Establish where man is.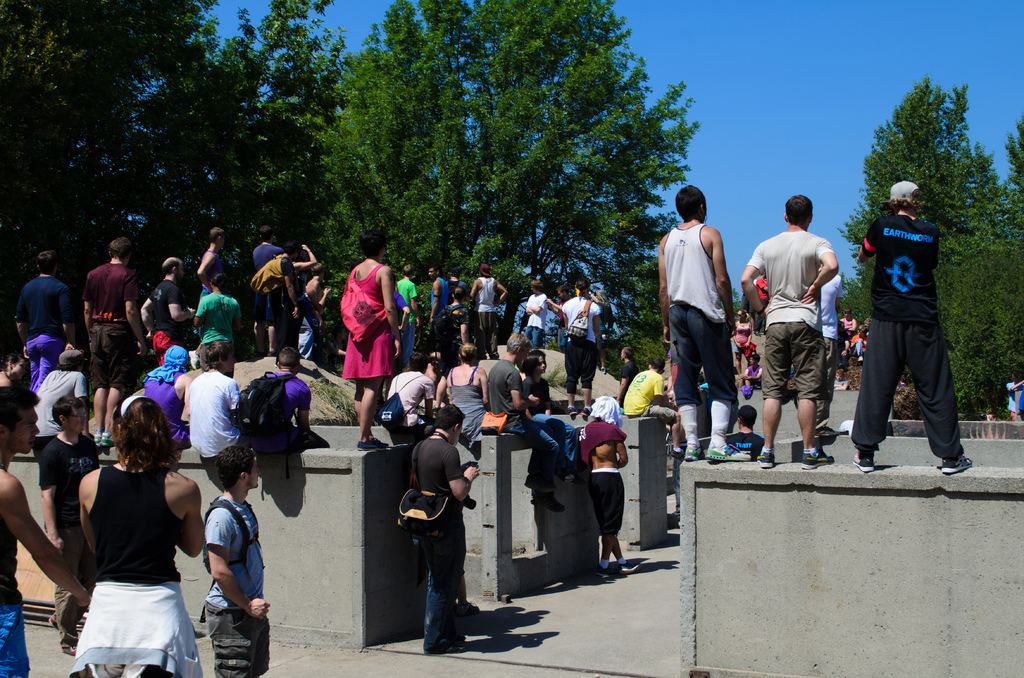
Established at [left=28, top=337, right=91, bottom=476].
